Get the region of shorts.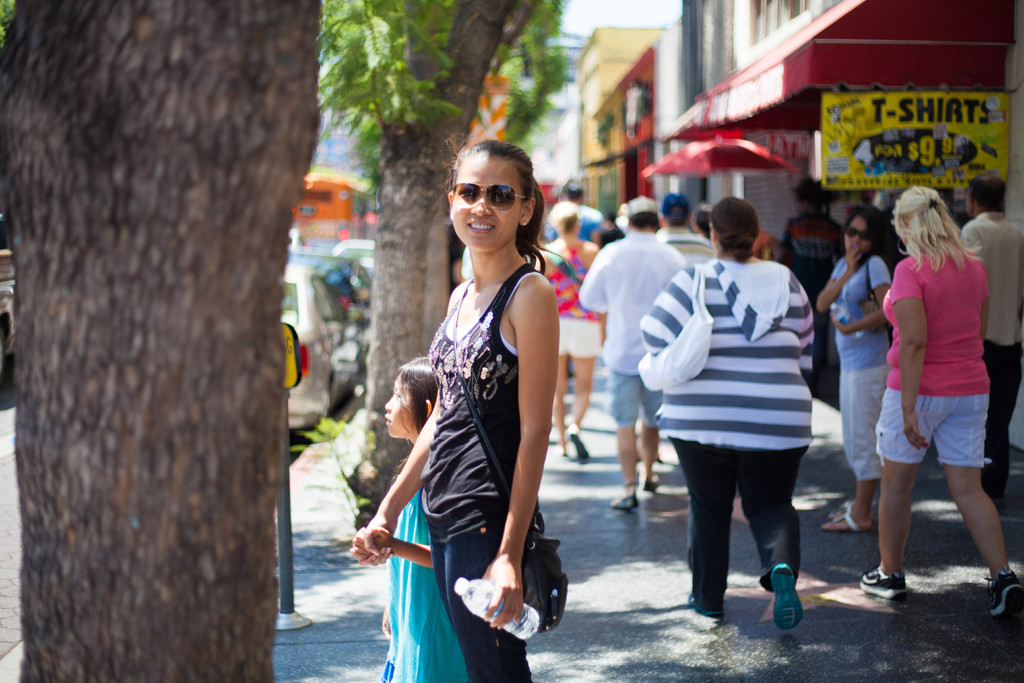
left=609, top=363, right=661, bottom=425.
